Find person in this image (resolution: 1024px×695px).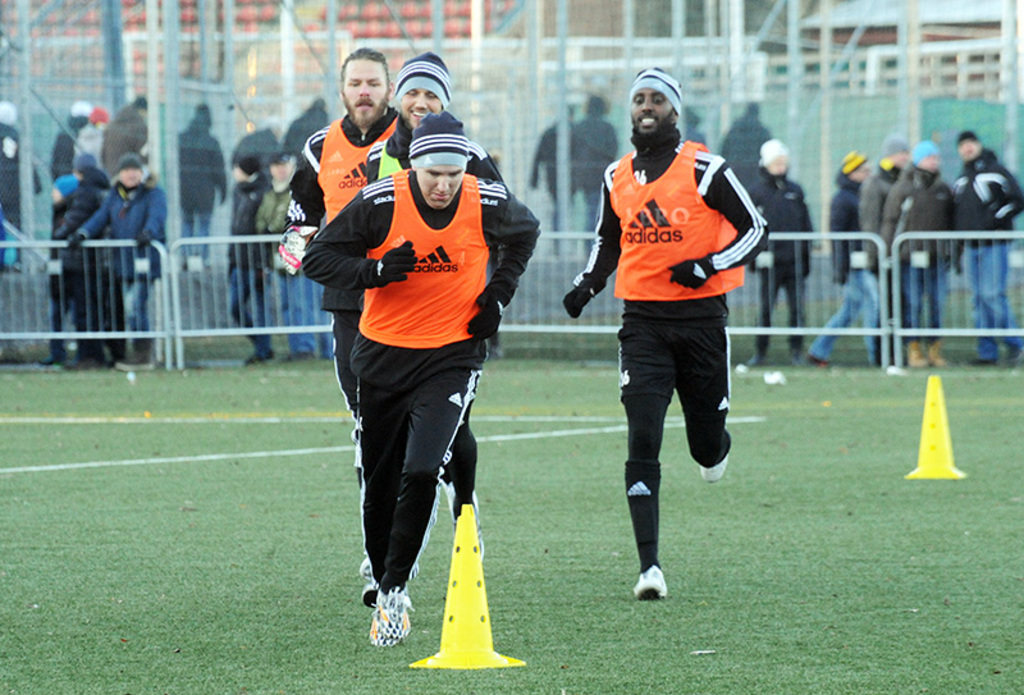
(276,47,397,273).
